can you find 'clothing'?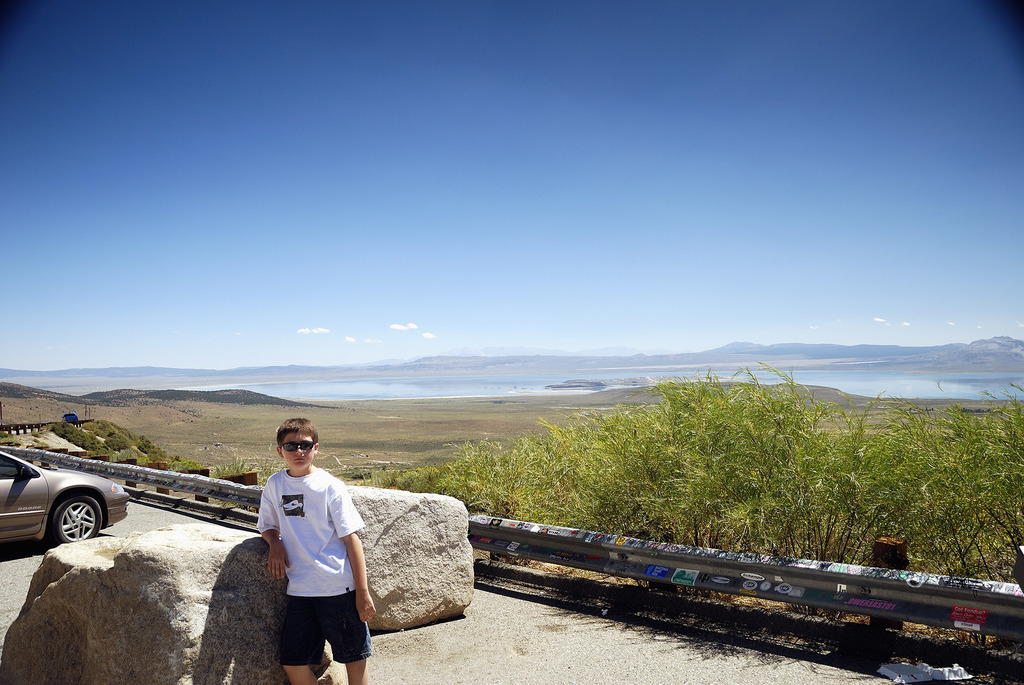
Yes, bounding box: box(243, 453, 363, 666).
